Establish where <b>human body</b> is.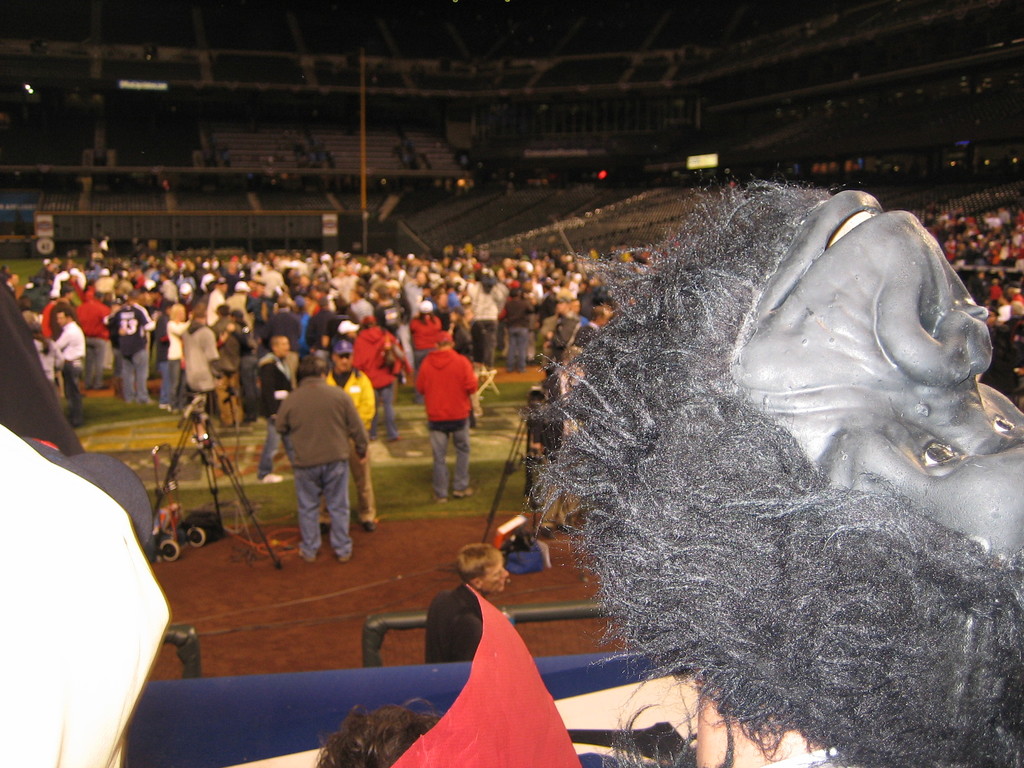
Established at x1=351 y1=303 x2=408 y2=437.
